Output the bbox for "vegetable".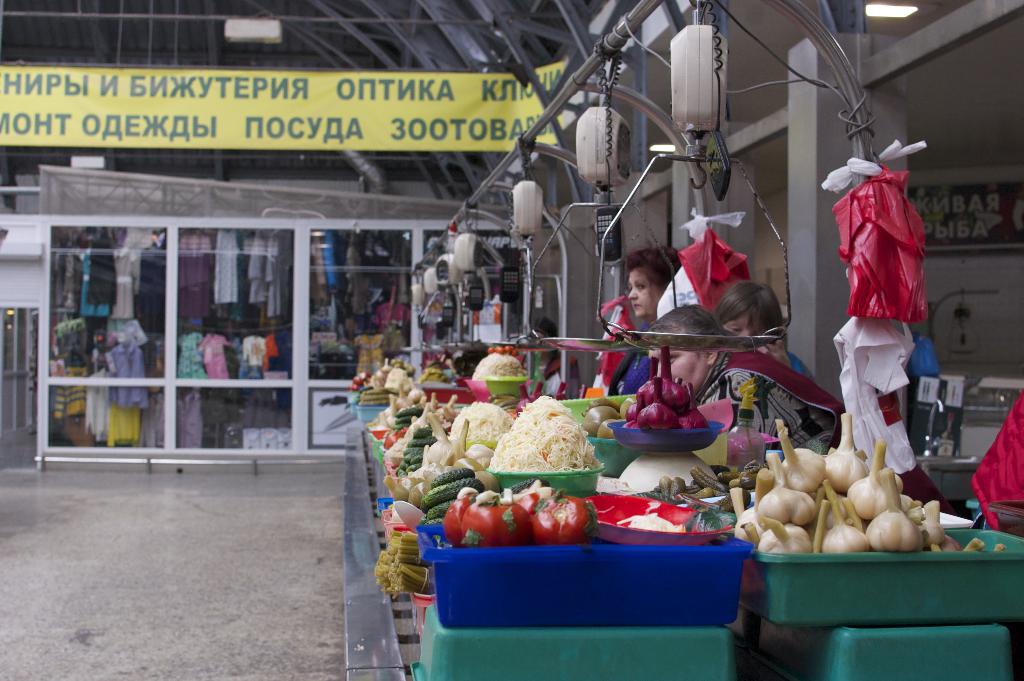
pyautogui.locateOnScreen(935, 532, 1004, 548).
